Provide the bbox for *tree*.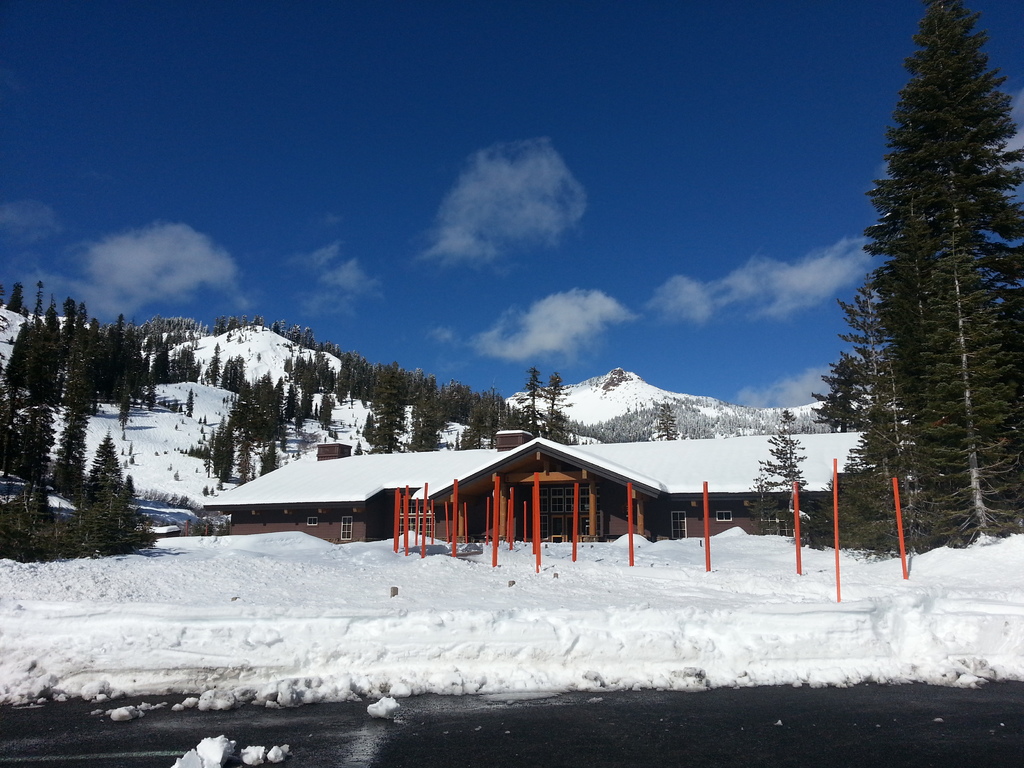
rect(391, 409, 412, 450).
